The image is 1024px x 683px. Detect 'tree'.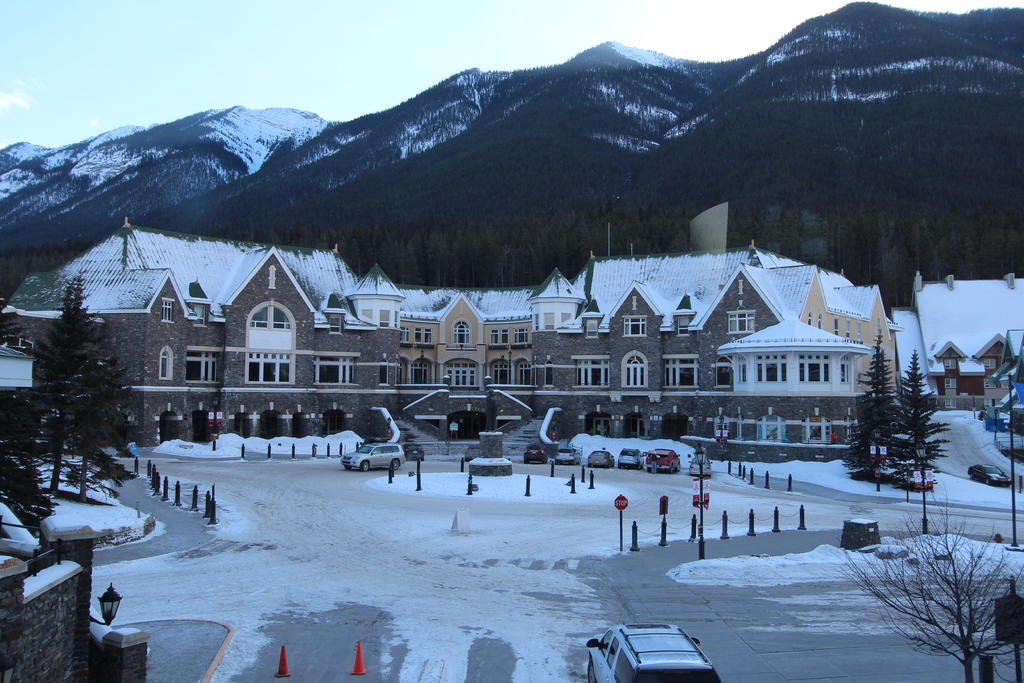
Detection: bbox(19, 296, 102, 506).
